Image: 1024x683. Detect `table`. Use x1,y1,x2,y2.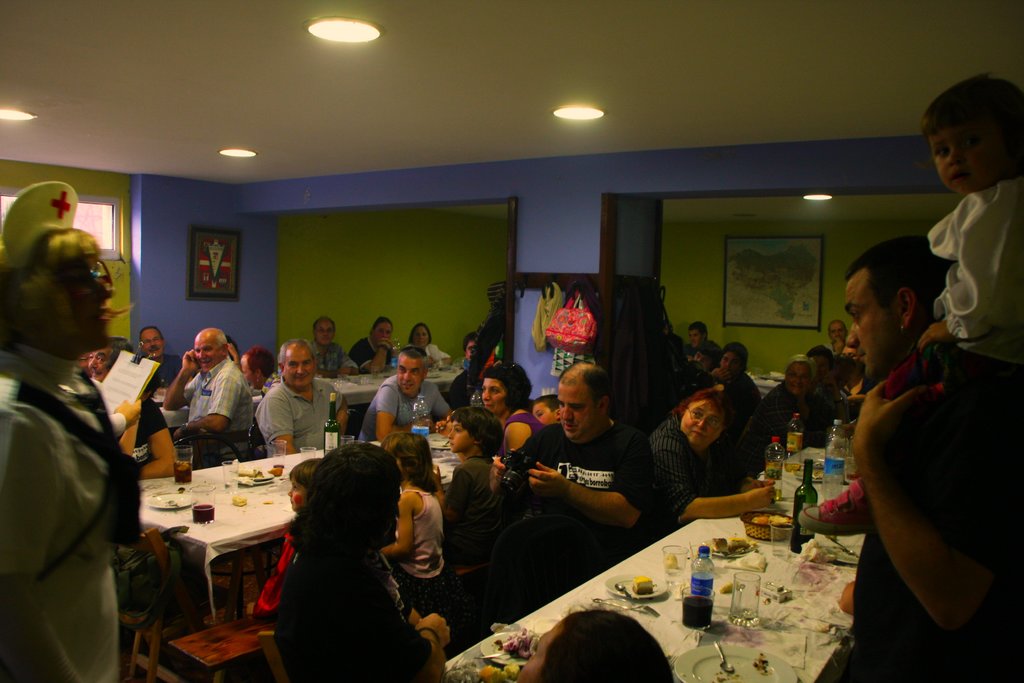
438,479,905,682.
